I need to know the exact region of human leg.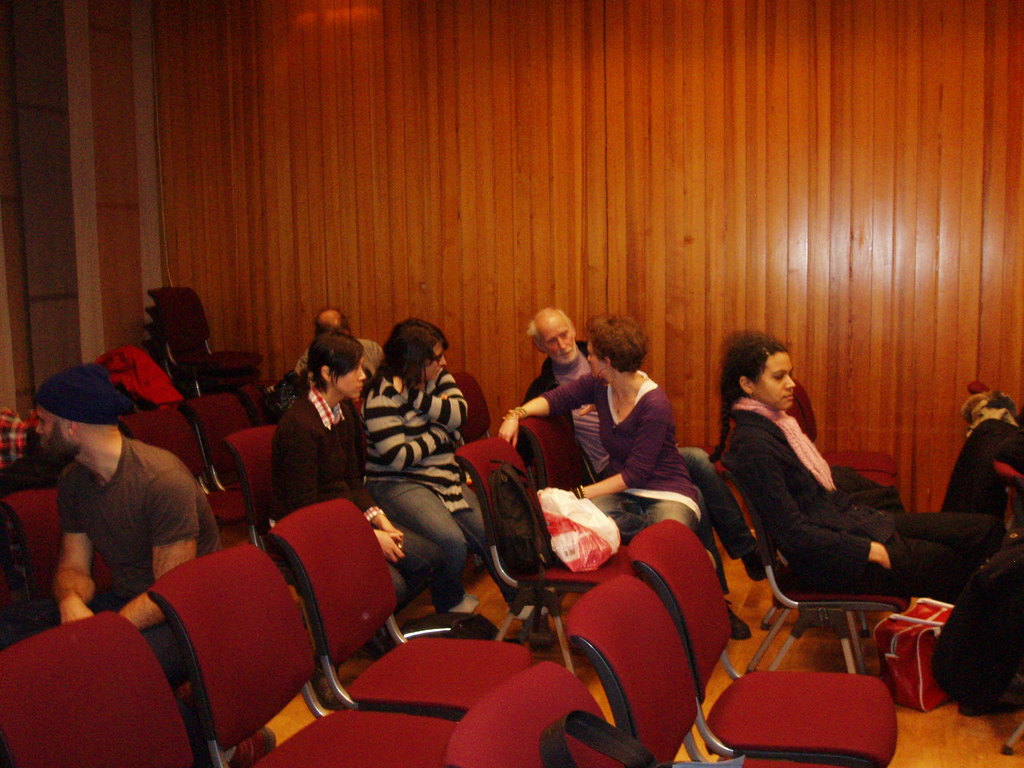
Region: left=374, top=519, right=447, bottom=618.
